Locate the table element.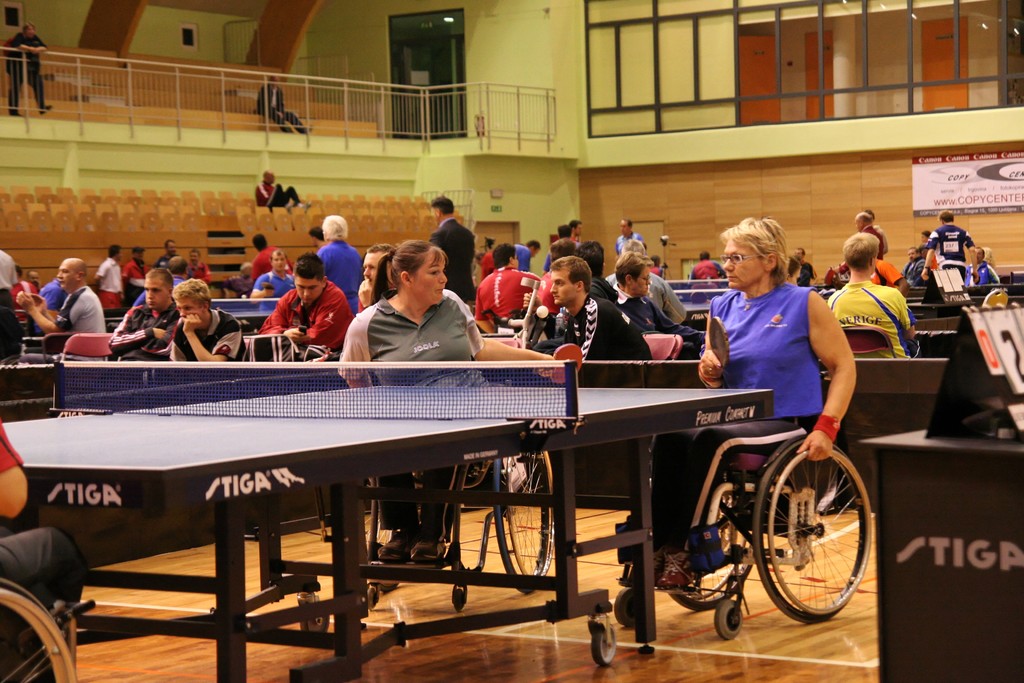
Element bbox: box=[207, 300, 284, 335].
